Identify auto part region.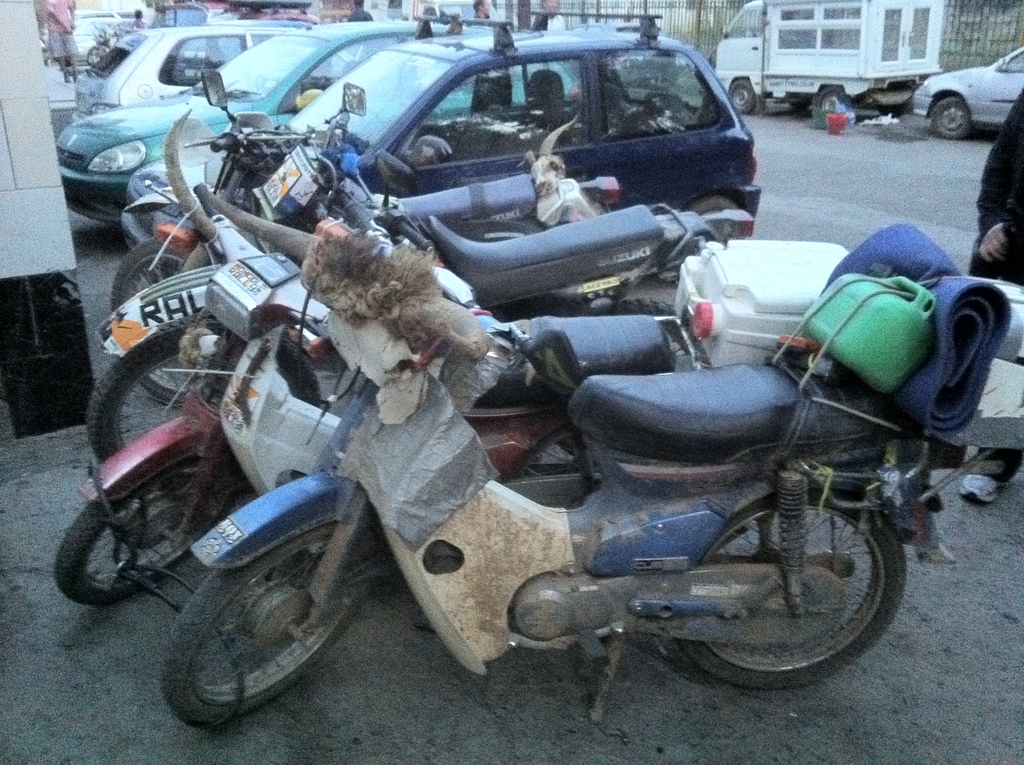
Region: (731, 81, 758, 118).
